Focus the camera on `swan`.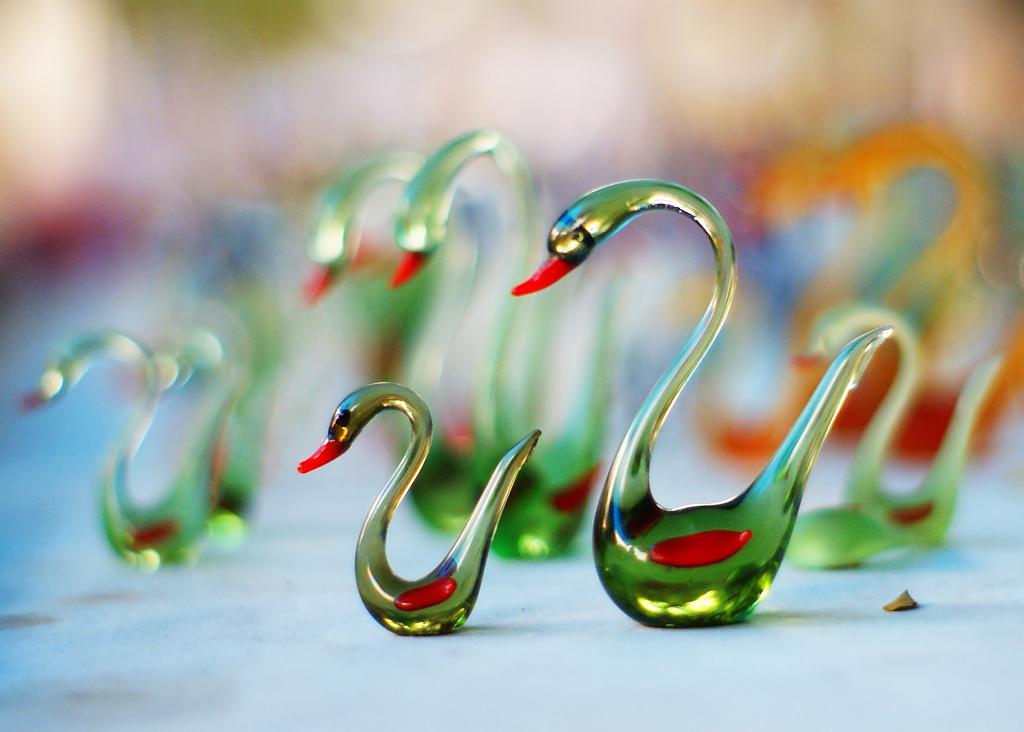
Focus region: 291, 381, 543, 637.
